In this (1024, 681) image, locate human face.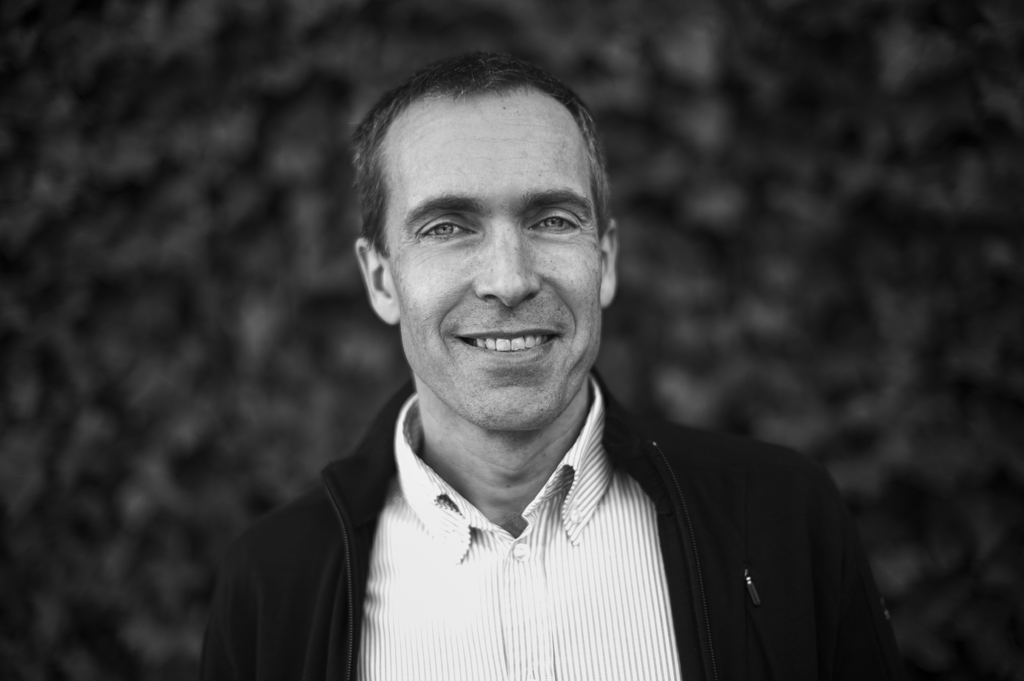
Bounding box: x1=385 y1=101 x2=600 y2=431.
